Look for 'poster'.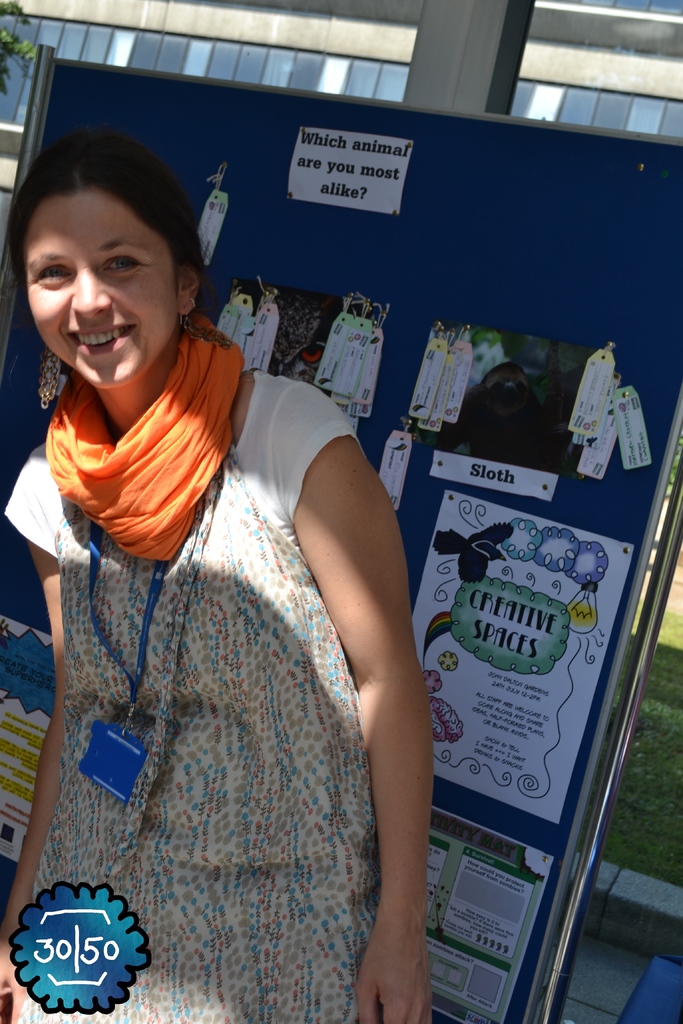
Found: 409:488:634:820.
